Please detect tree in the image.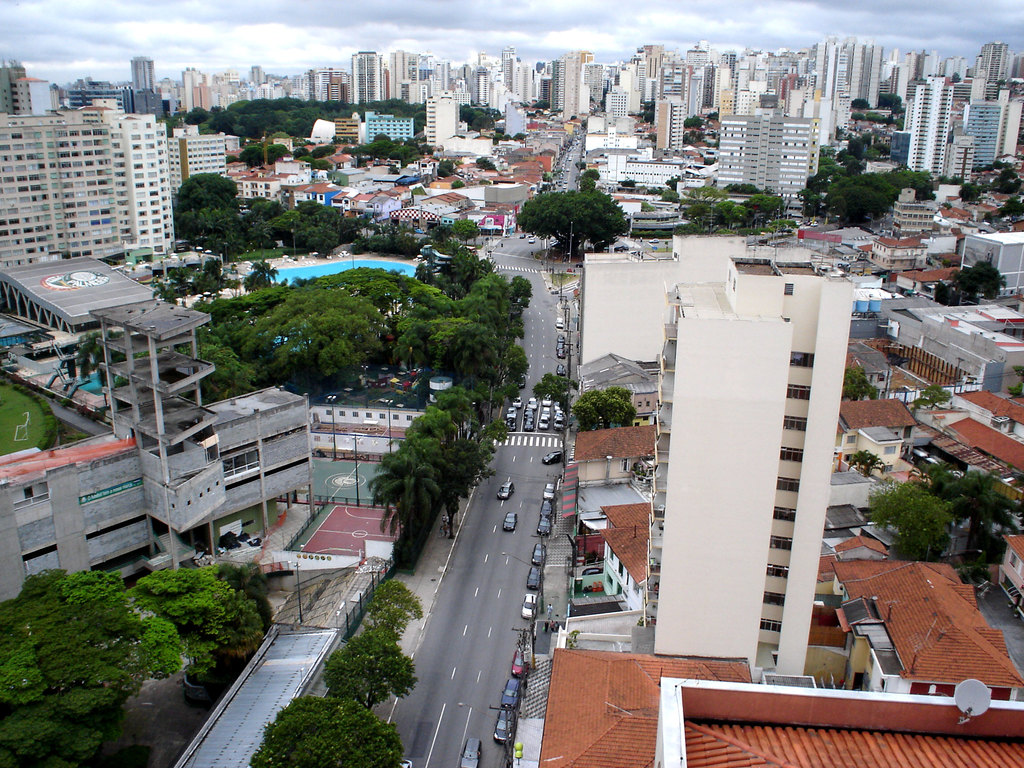
{"left": 845, "top": 445, "right": 883, "bottom": 479}.
